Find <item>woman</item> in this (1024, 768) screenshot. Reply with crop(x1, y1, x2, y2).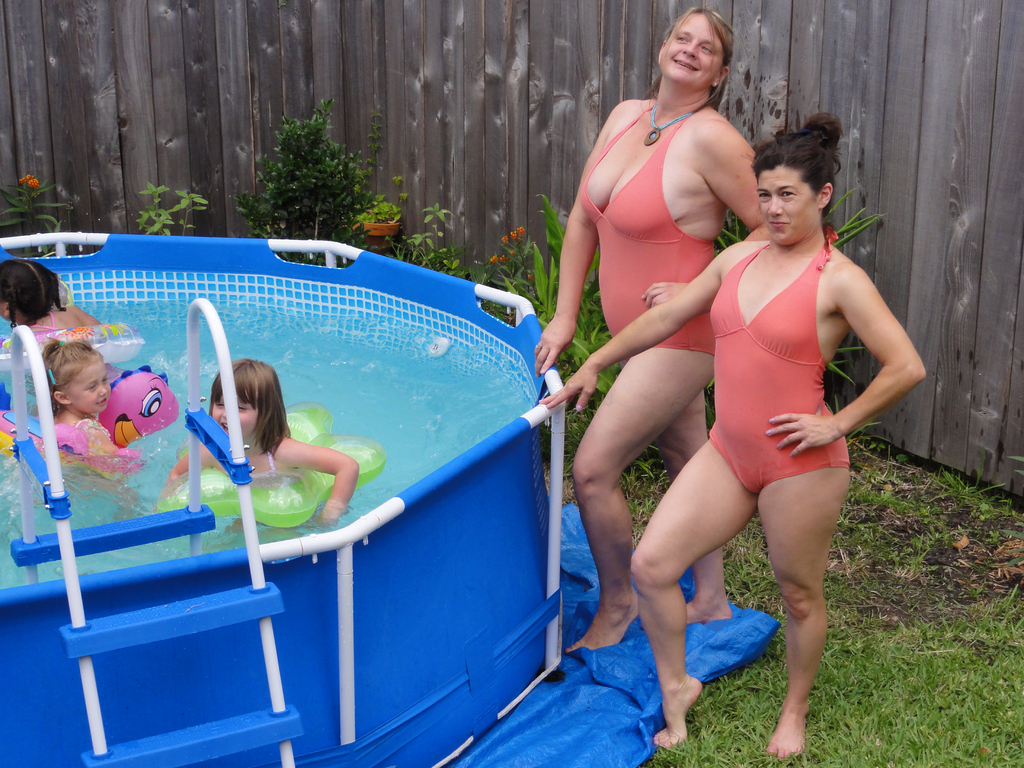
crop(538, 111, 929, 760).
